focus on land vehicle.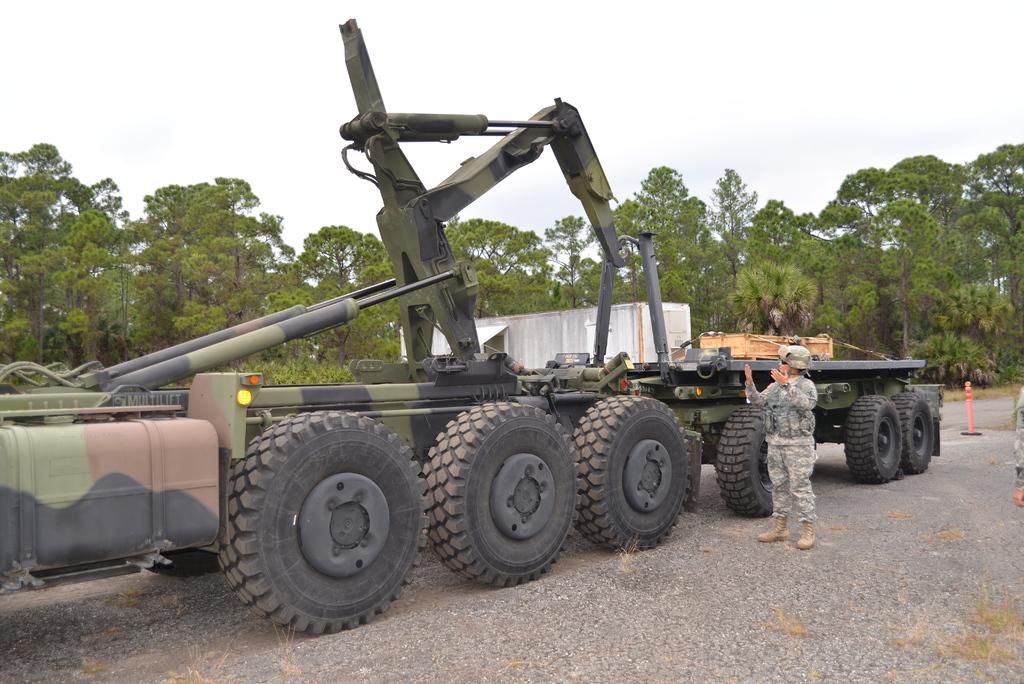
Focused at BBox(0, 97, 949, 573).
